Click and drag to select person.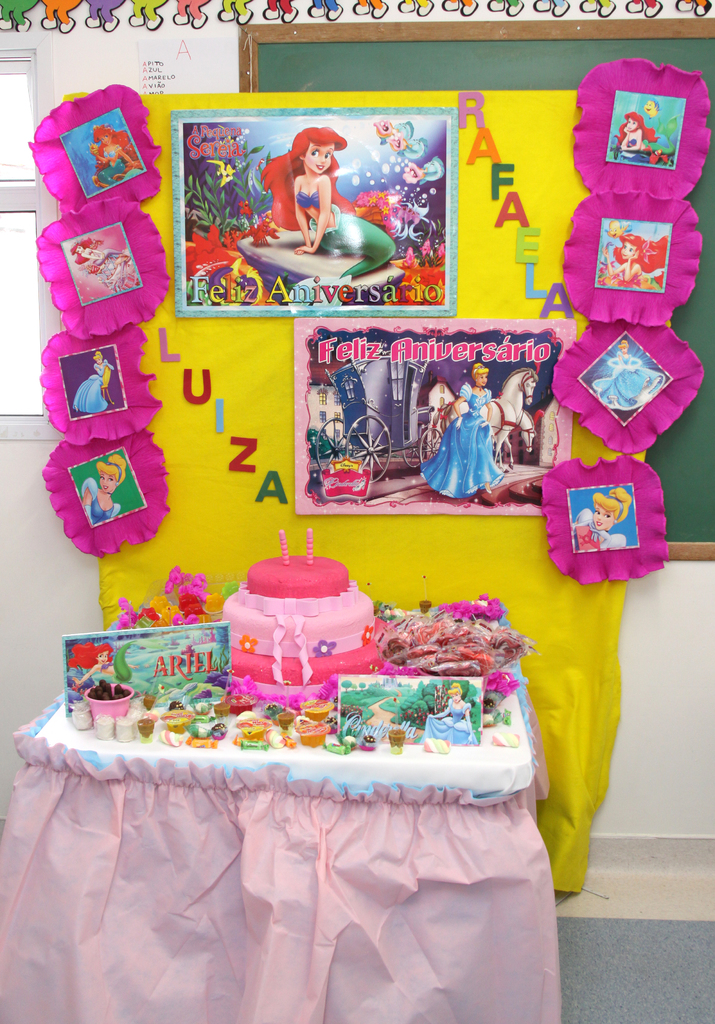
Selection: 416 362 523 491.
